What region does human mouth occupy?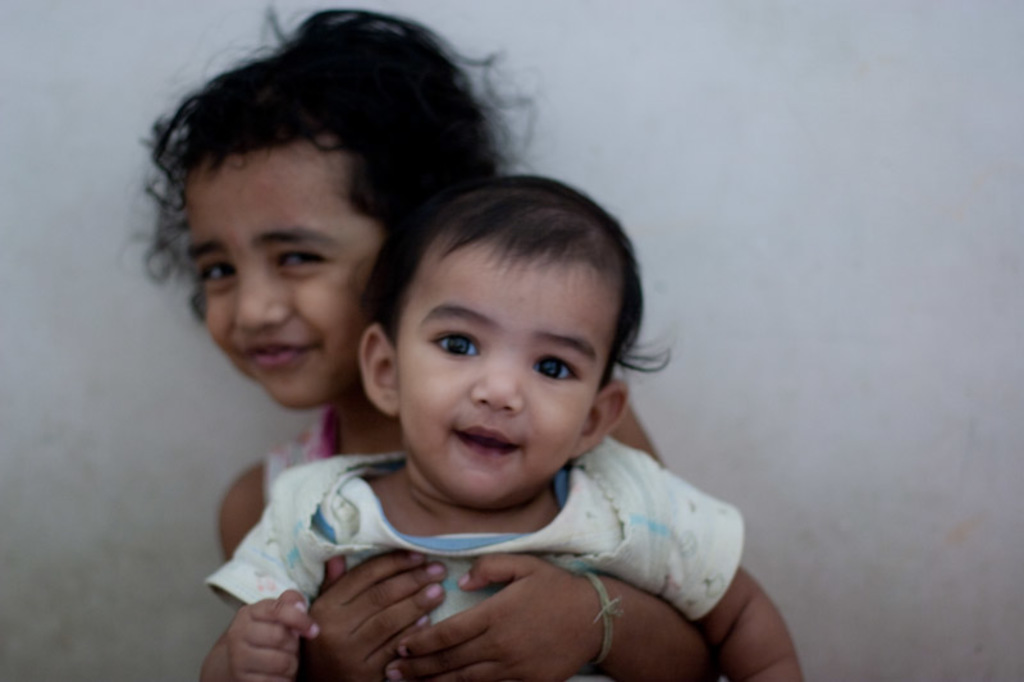
[x1=448, y1=421, x2=521, y2=462].
